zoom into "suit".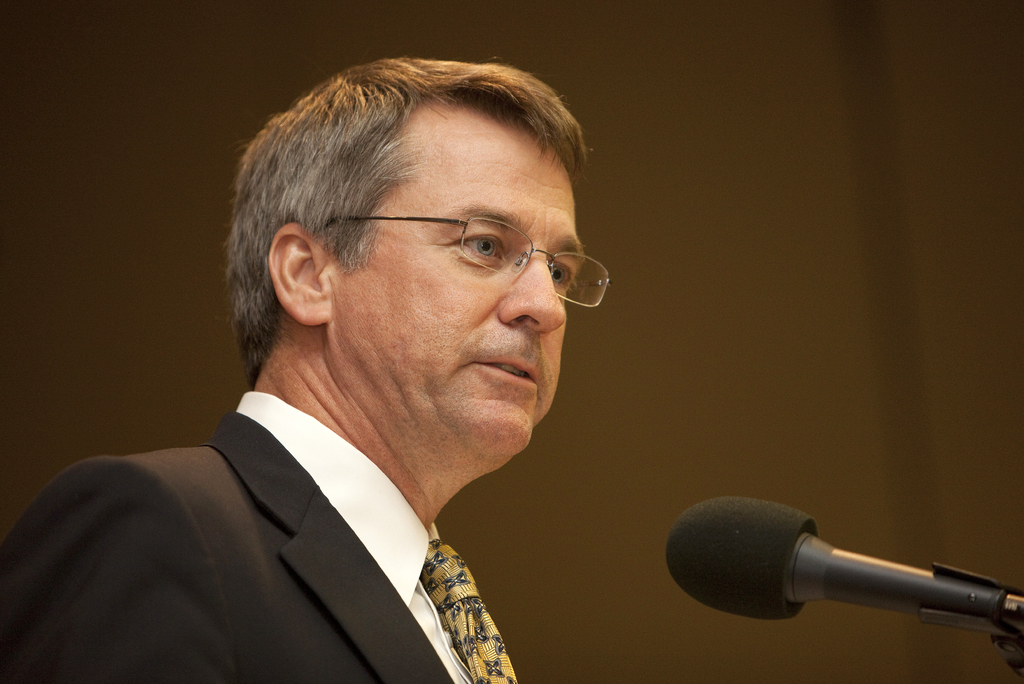
Zoom target: select_region(2, 395, 515, 682).
